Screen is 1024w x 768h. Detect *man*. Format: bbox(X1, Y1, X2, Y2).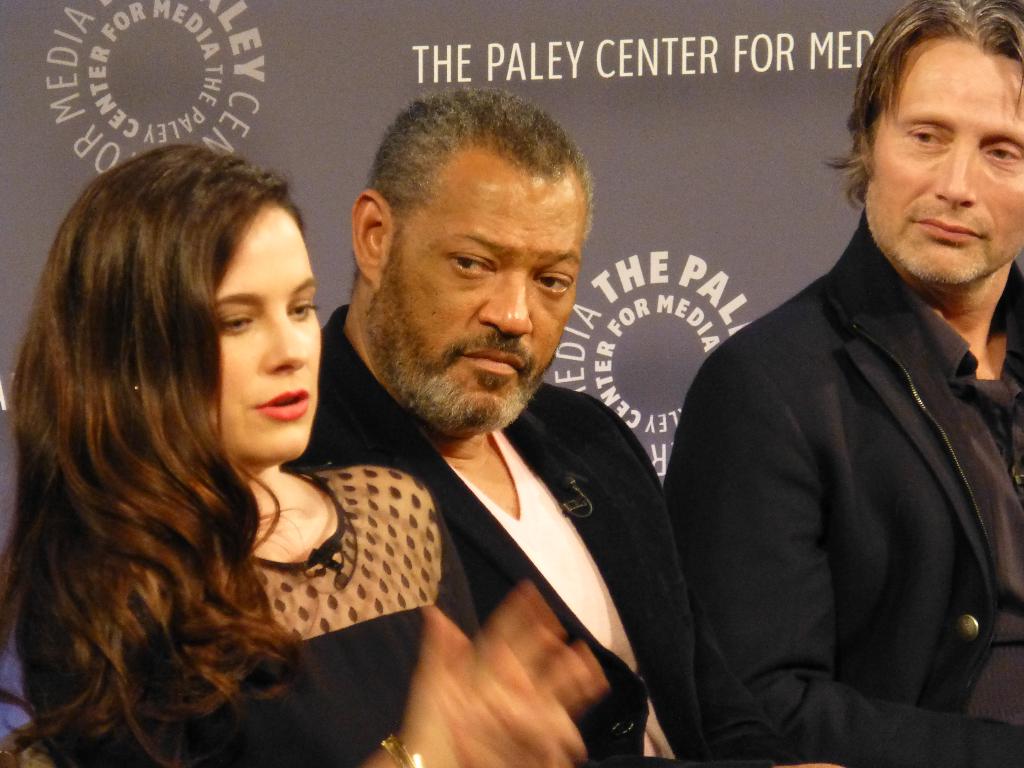
bbox(652, 3, 1023, 762).
